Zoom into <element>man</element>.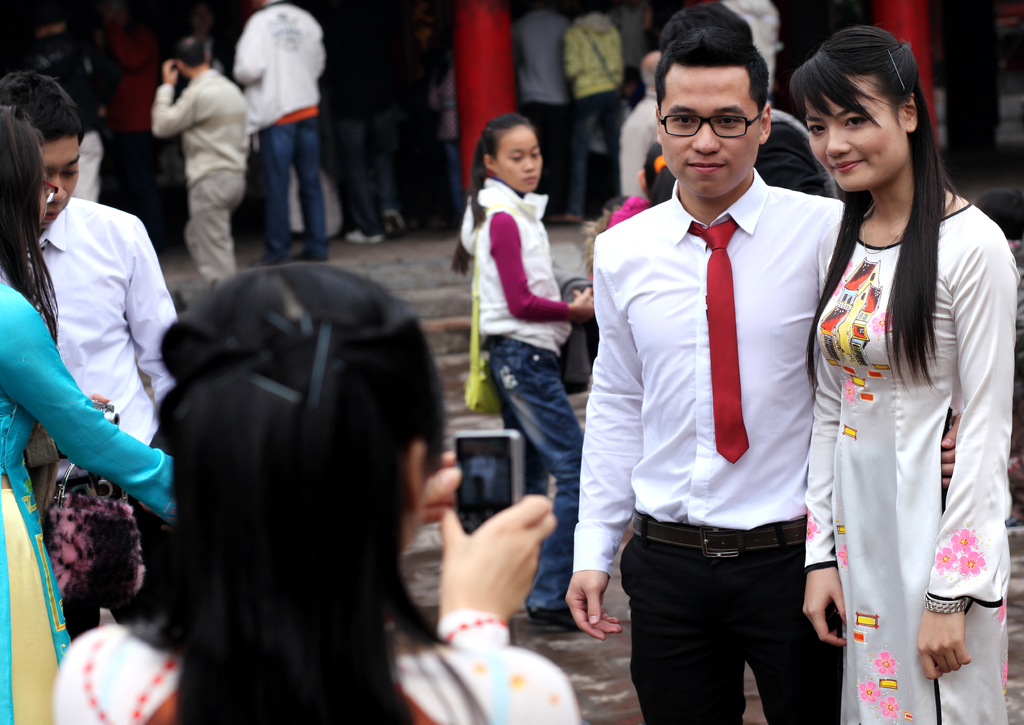
Zoom target: crop(580, 10, 860, 713).
